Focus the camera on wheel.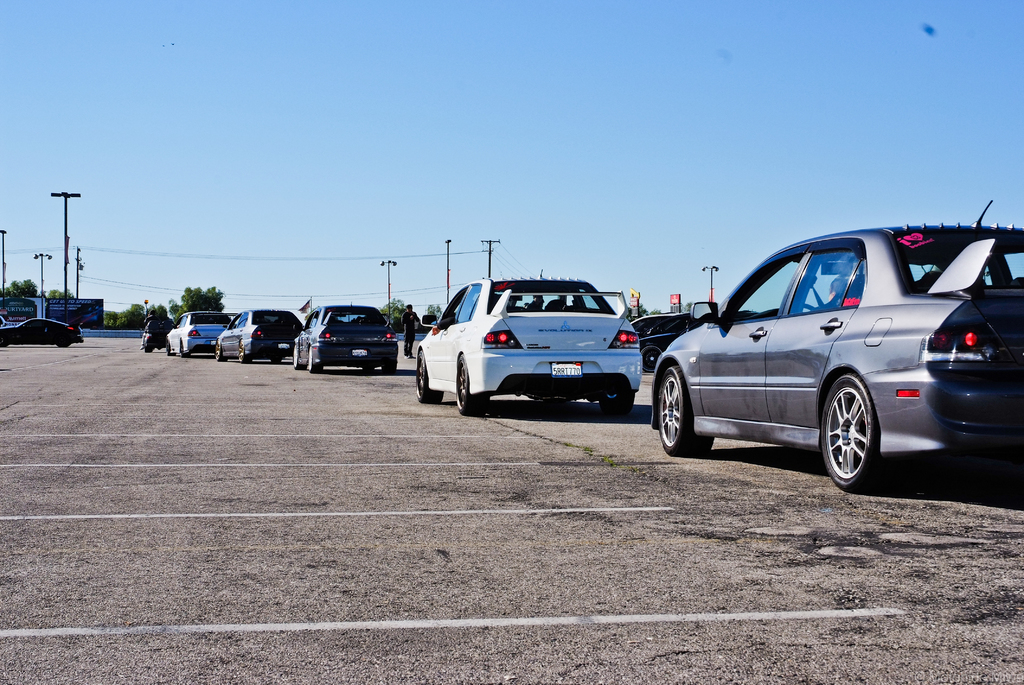
Focus region: BBox(364, 363, 372, 371).
